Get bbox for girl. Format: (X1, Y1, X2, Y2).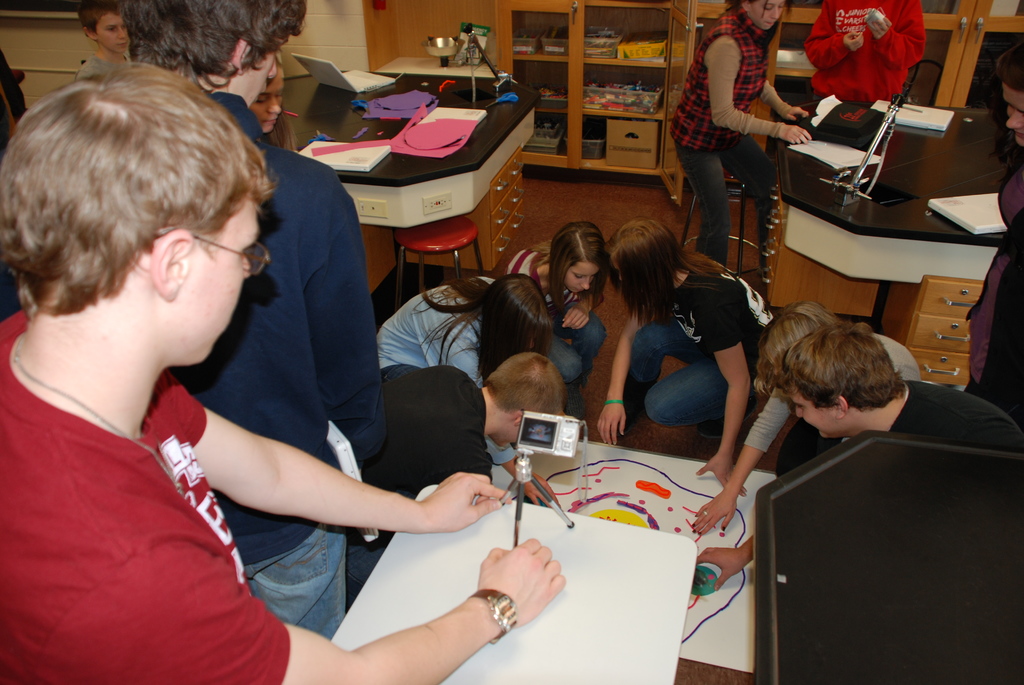
(366, 264, 556, 391).
